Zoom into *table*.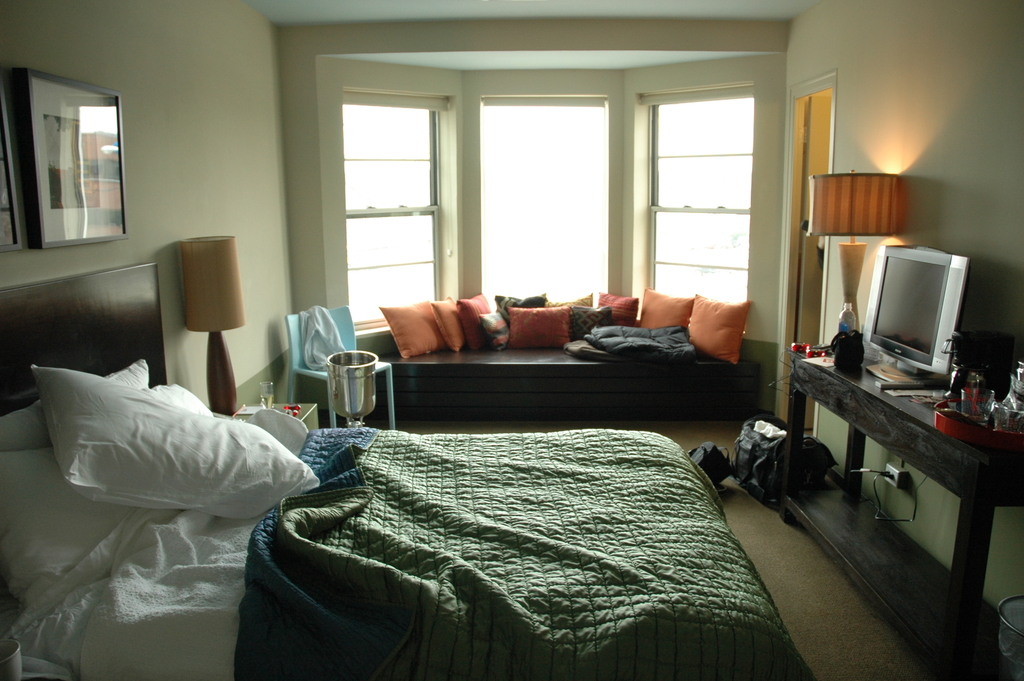
Zoom target: (x1=787, y1=334, x2=1022, y2=680).
